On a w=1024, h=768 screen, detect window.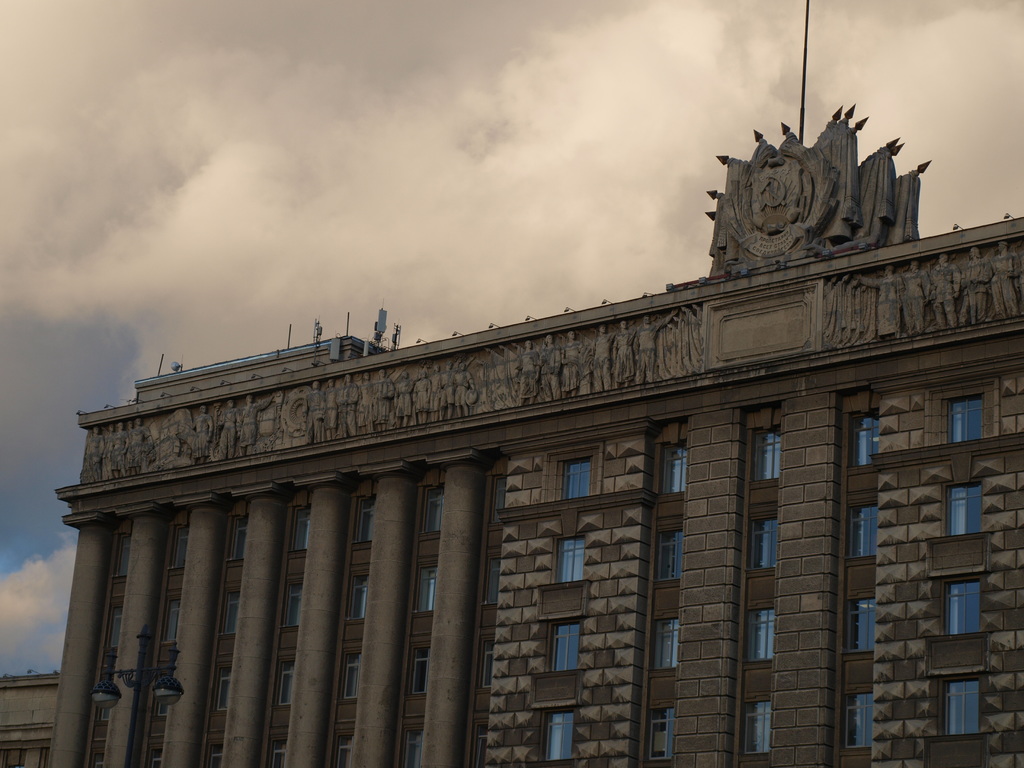
[404, 735, 424, 766].
